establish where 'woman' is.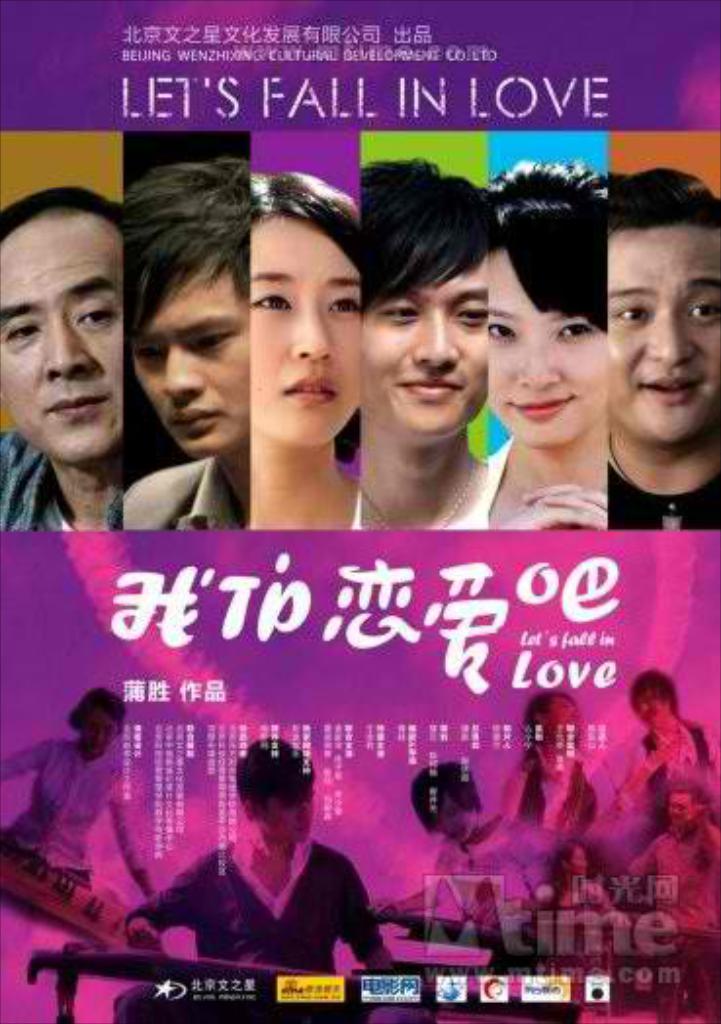
Established at l=240, t=170, r=369, b=533.
